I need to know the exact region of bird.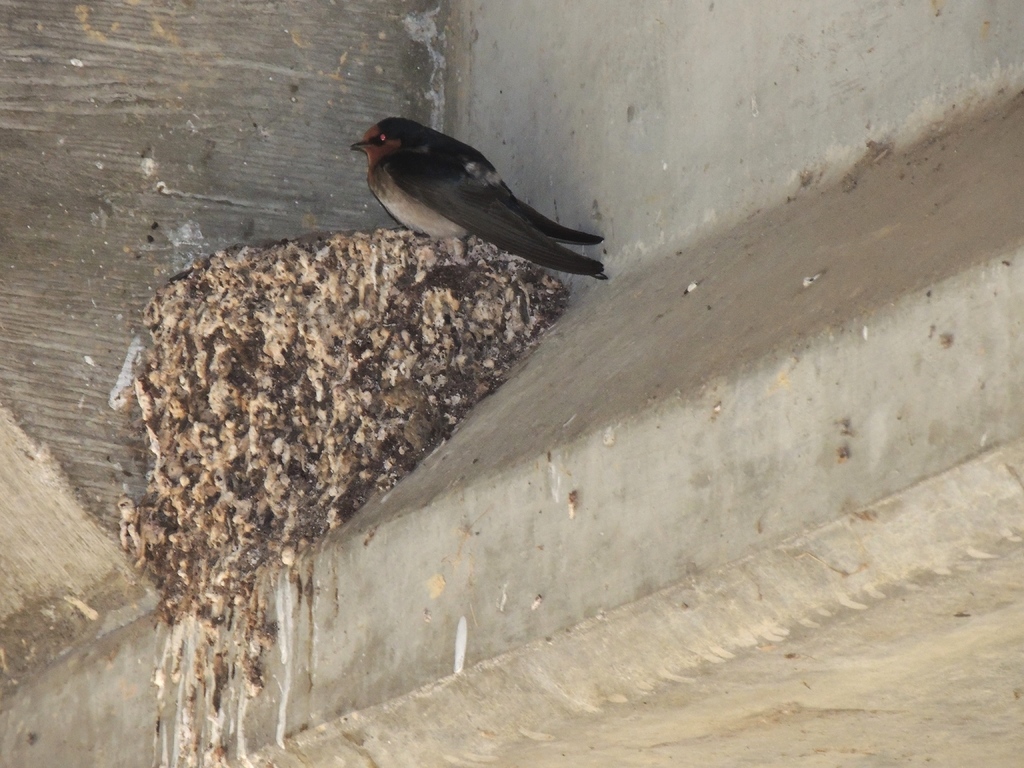
Region: {"x1": 347, "y1": 118, "x2": 607, "y2": 286}.
